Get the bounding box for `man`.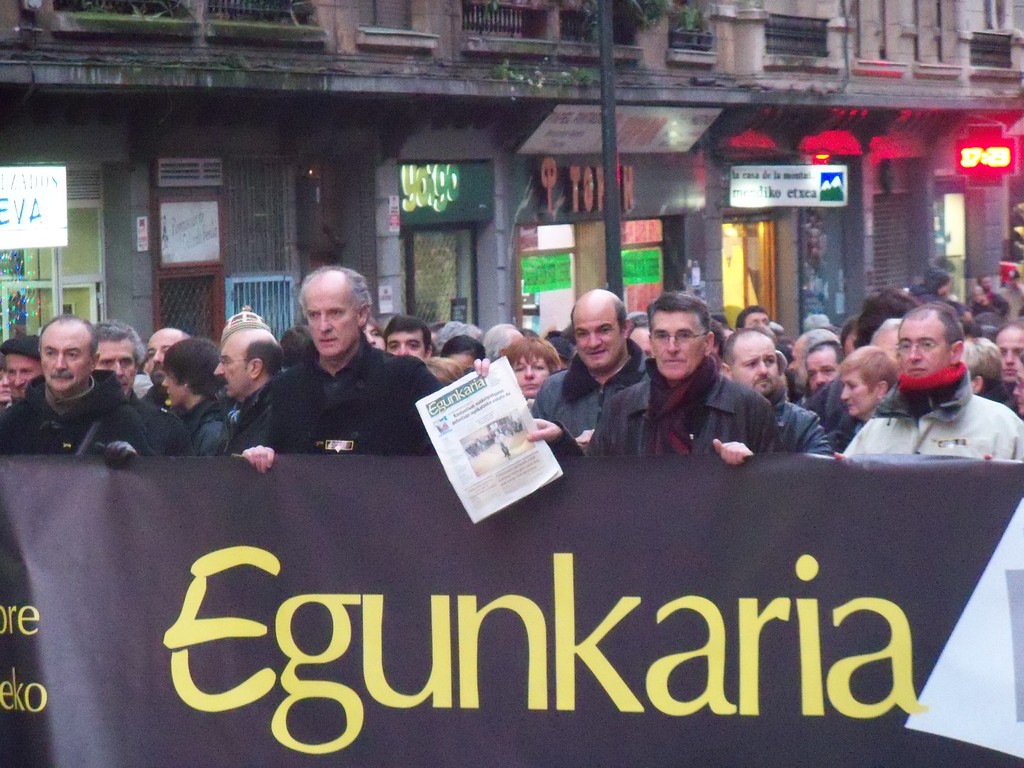
92 317 198 452.
